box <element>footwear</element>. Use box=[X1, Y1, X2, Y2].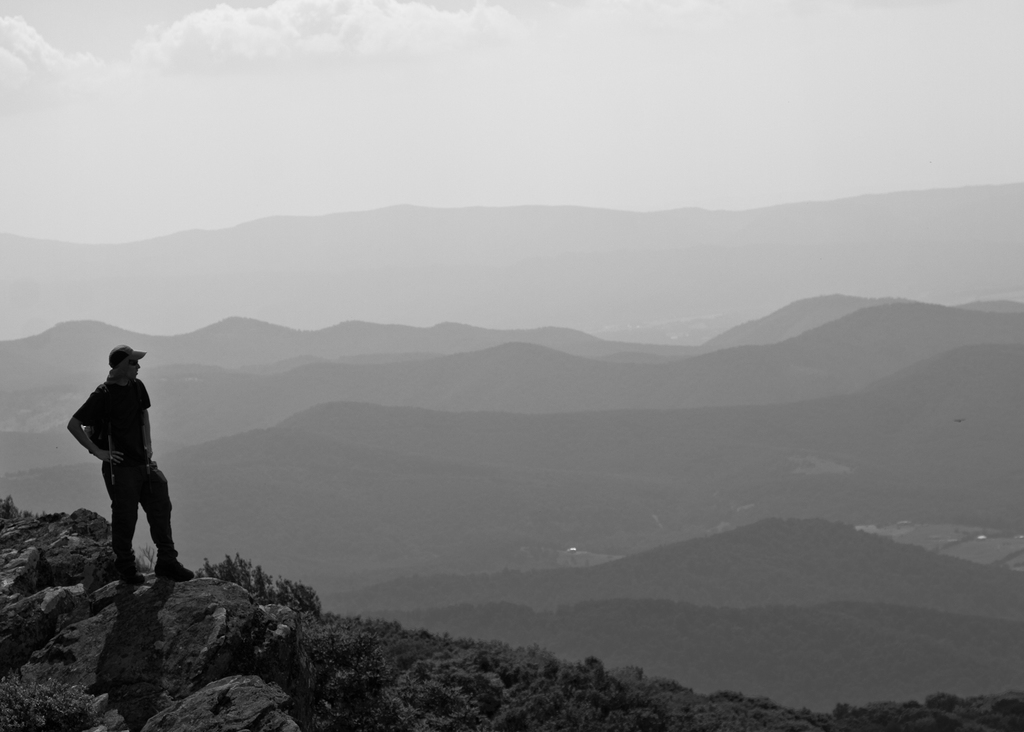
box=[122, 565, 136, 585].
